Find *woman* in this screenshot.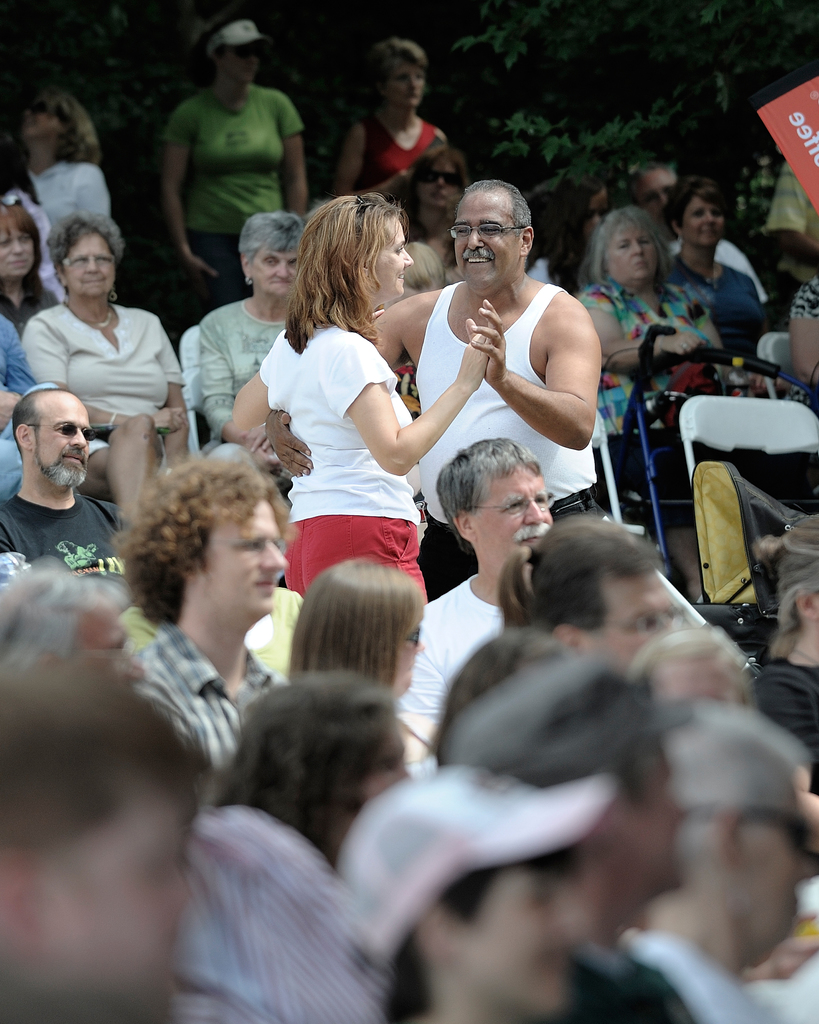
The bounding box for *woman* is [x1=571, y1=207, x2=785, y2=602].
